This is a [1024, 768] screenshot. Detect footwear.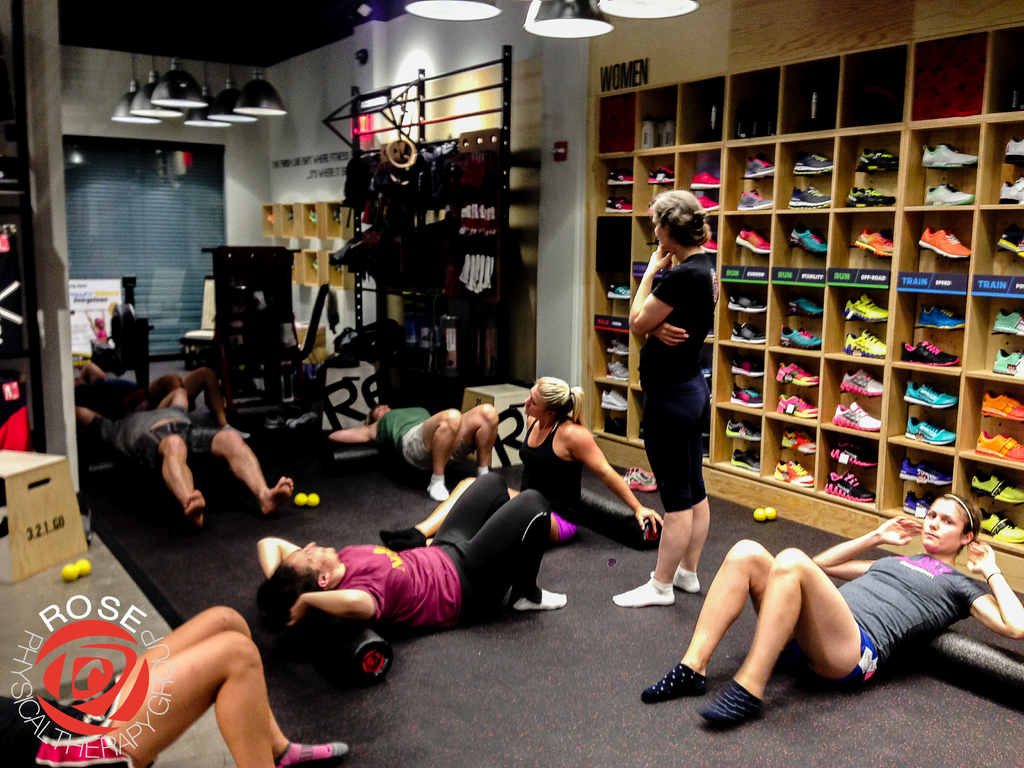
(x1=728, y1=321, x2=765, y2=345).
